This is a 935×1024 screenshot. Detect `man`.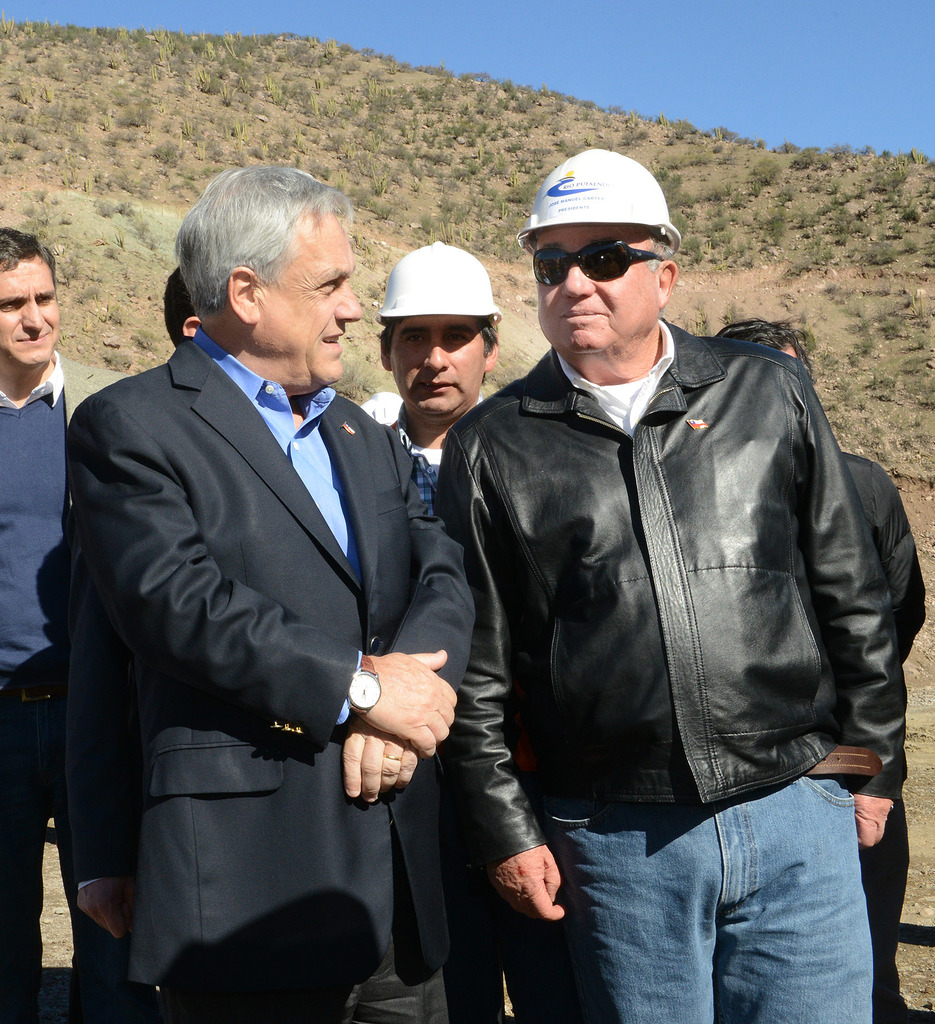
Rect(377, 235, 574, 1023).
